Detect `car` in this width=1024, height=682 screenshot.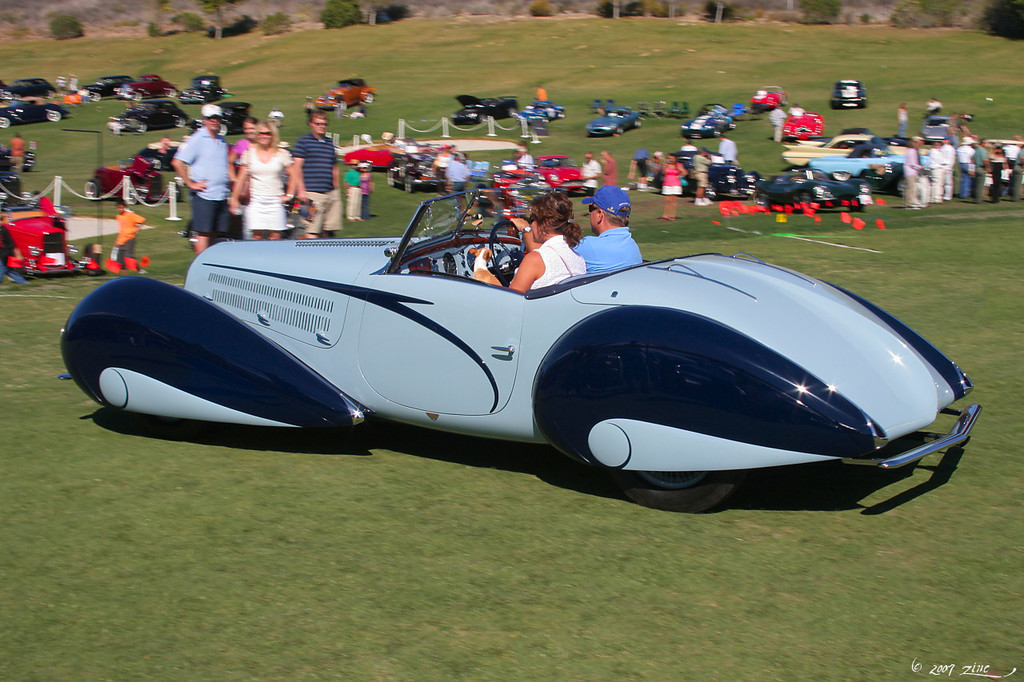
Detection: BBox(90, 154, 180, 209).
